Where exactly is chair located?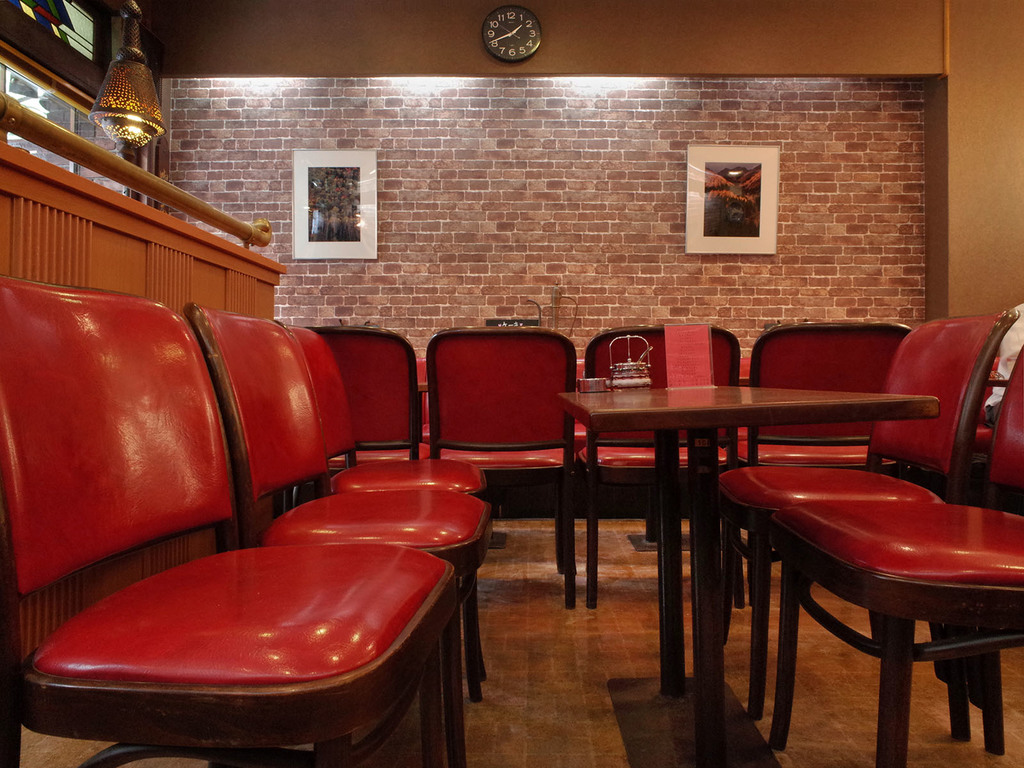
Its bounding box is select_region(728, 302, 919, 626).
